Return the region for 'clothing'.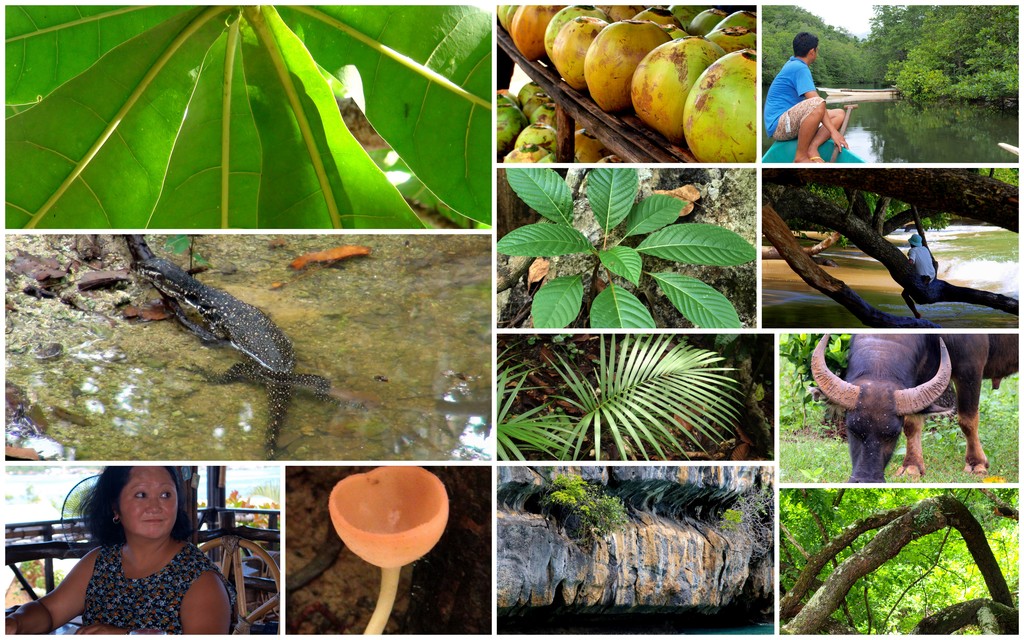
<bbox>763, 55, 826, 143</bbox>.
